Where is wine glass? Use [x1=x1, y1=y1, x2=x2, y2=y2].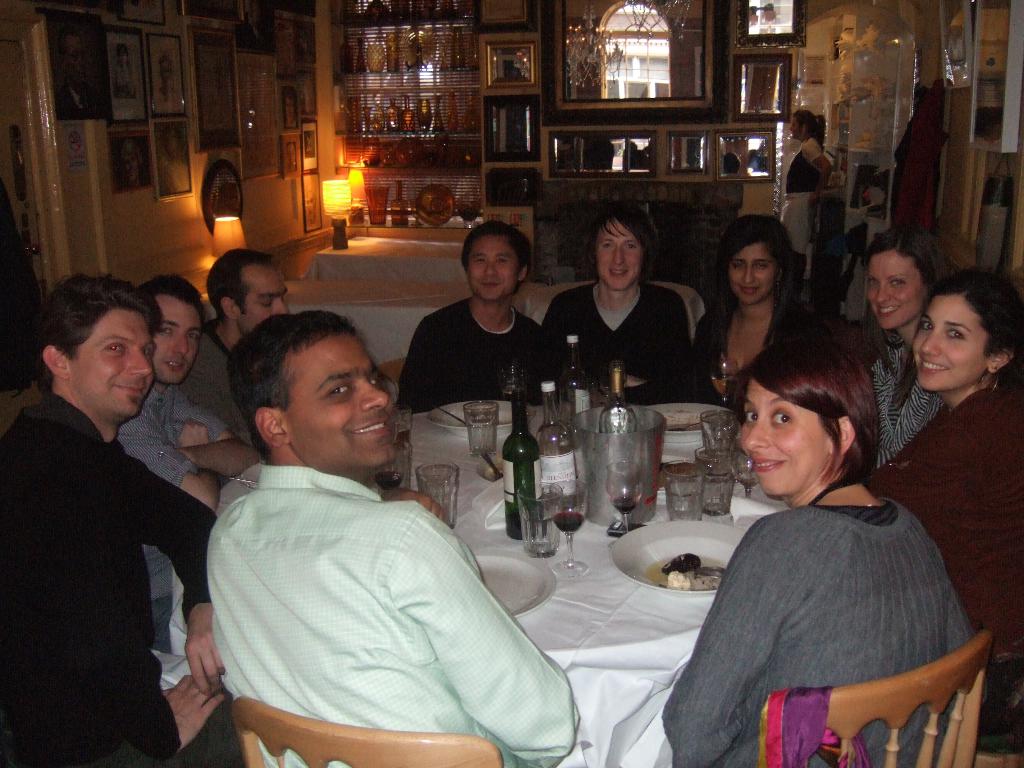
[x1=550, y1=478, x2=586, y2=577].
